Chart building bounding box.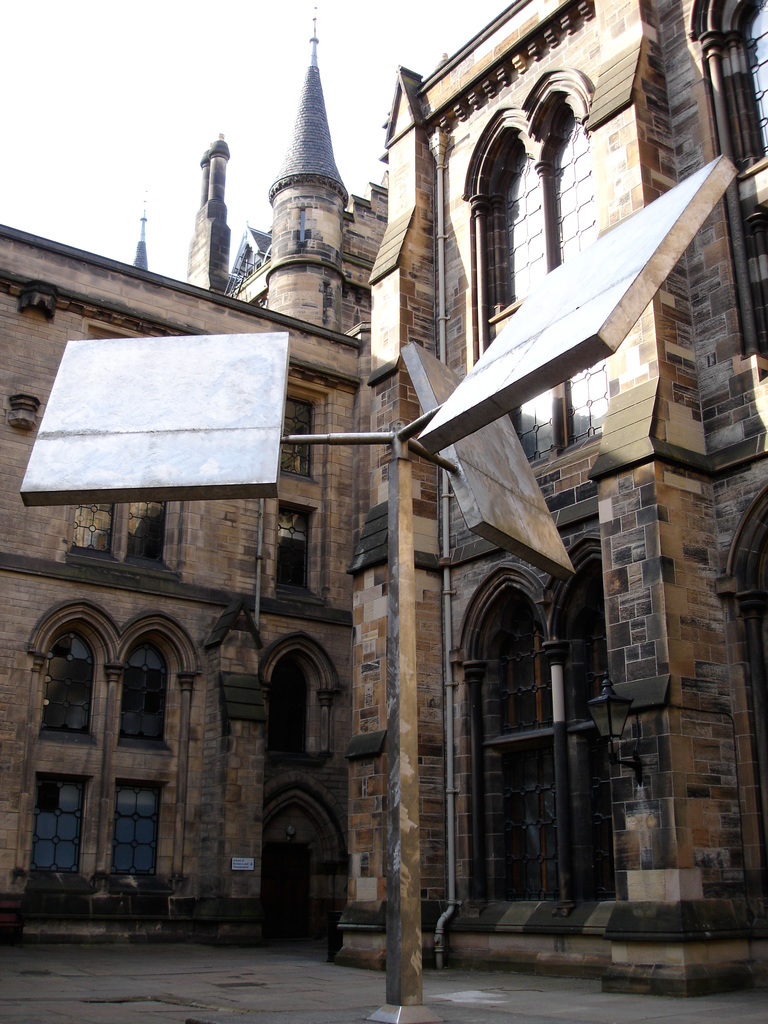
Charted: bbox(2, 0, 767, 1000).
